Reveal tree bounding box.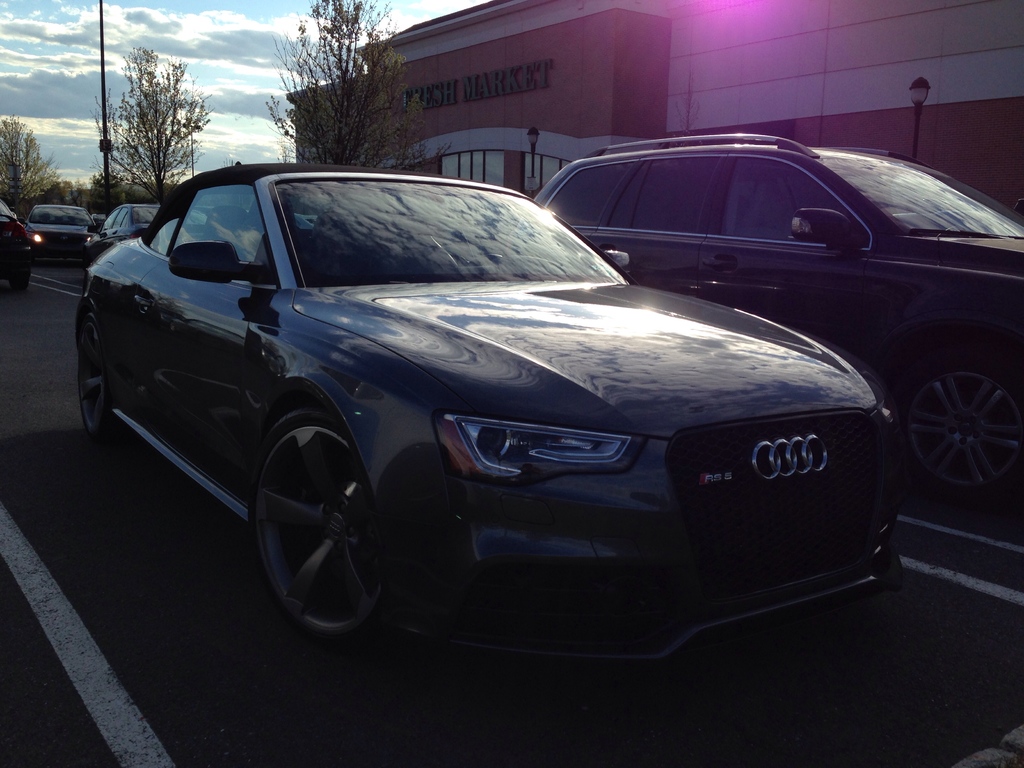
Revealed: left=260, top=0, right=446, bottom=173.
